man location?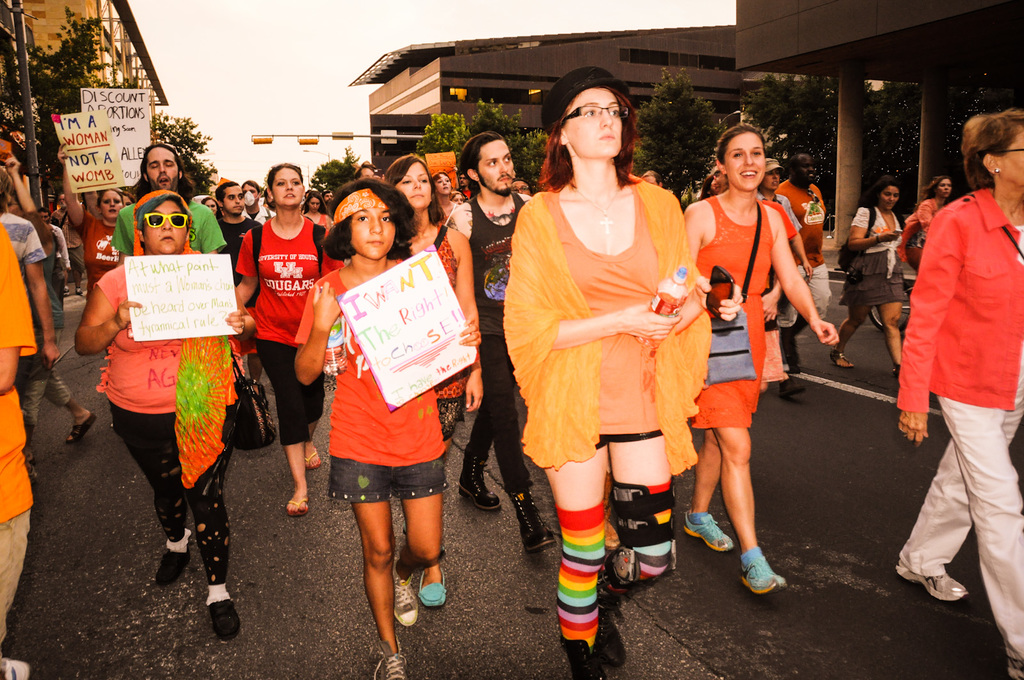
x1=639, y1=166, x2=662, y2=184
